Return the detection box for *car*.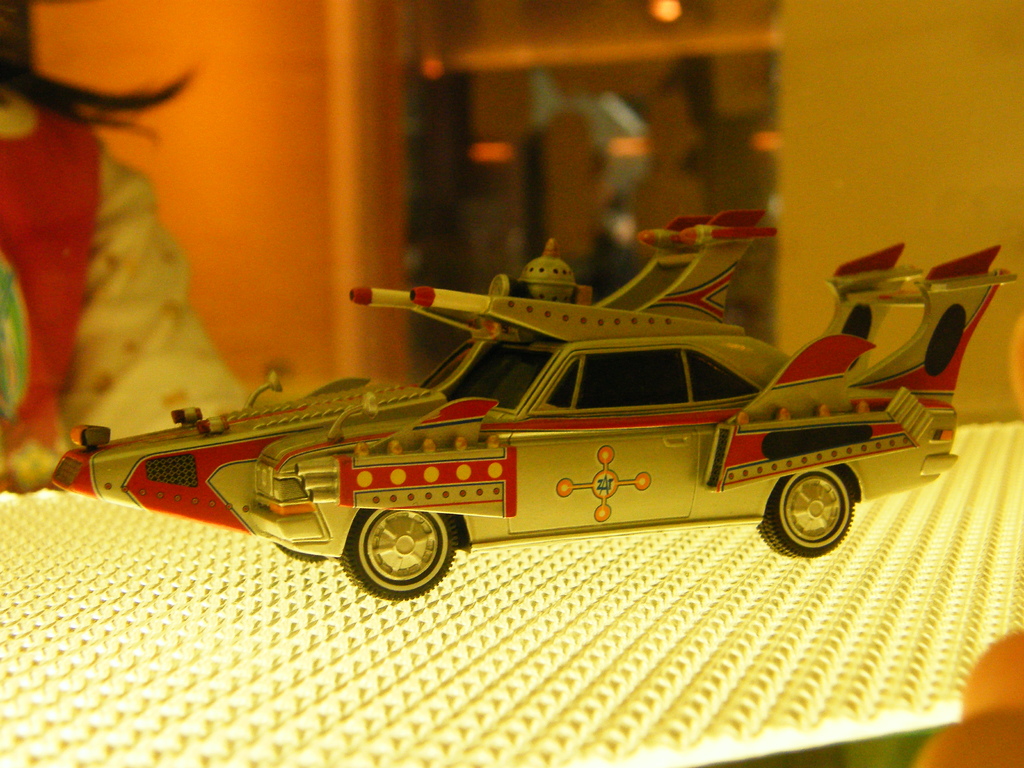
(46, 206, 1018, 602).
